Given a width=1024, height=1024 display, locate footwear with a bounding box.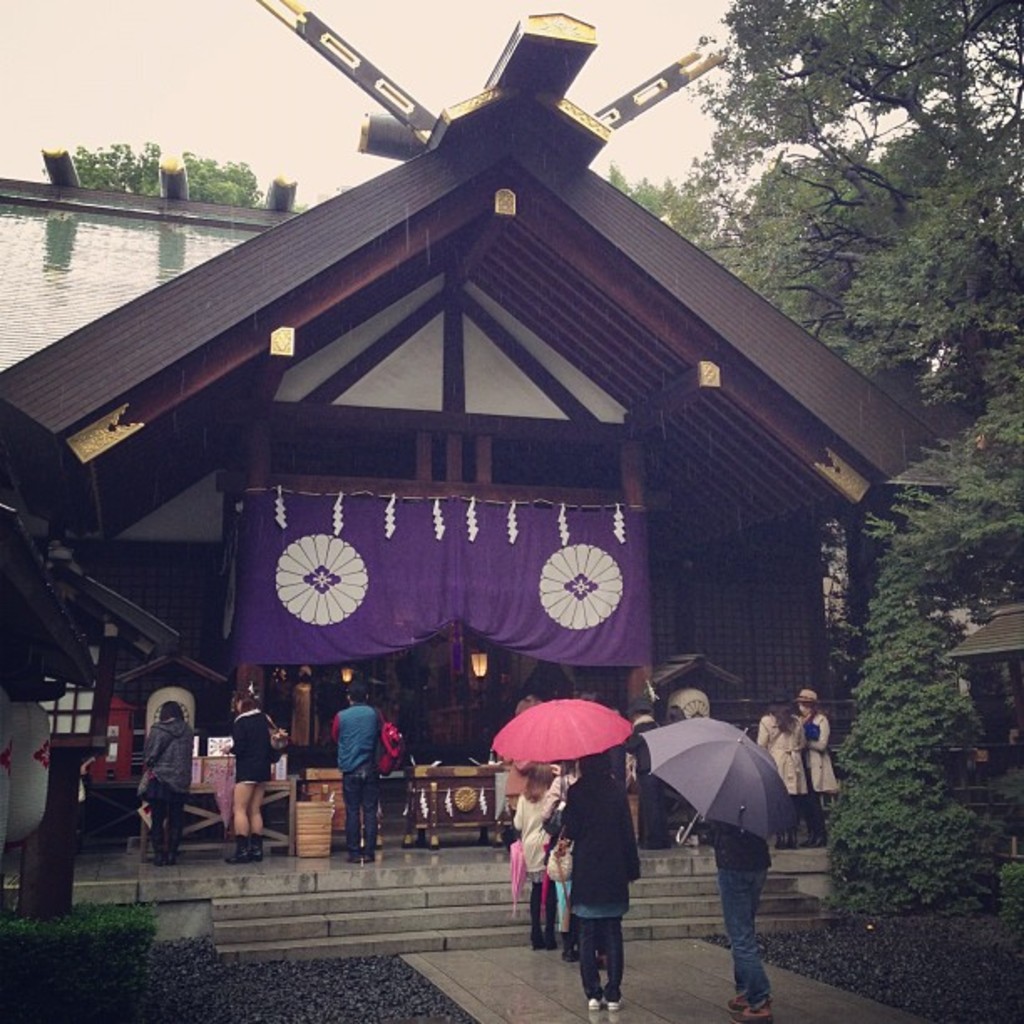
Located: bbox(592, 954, 617, 969).
